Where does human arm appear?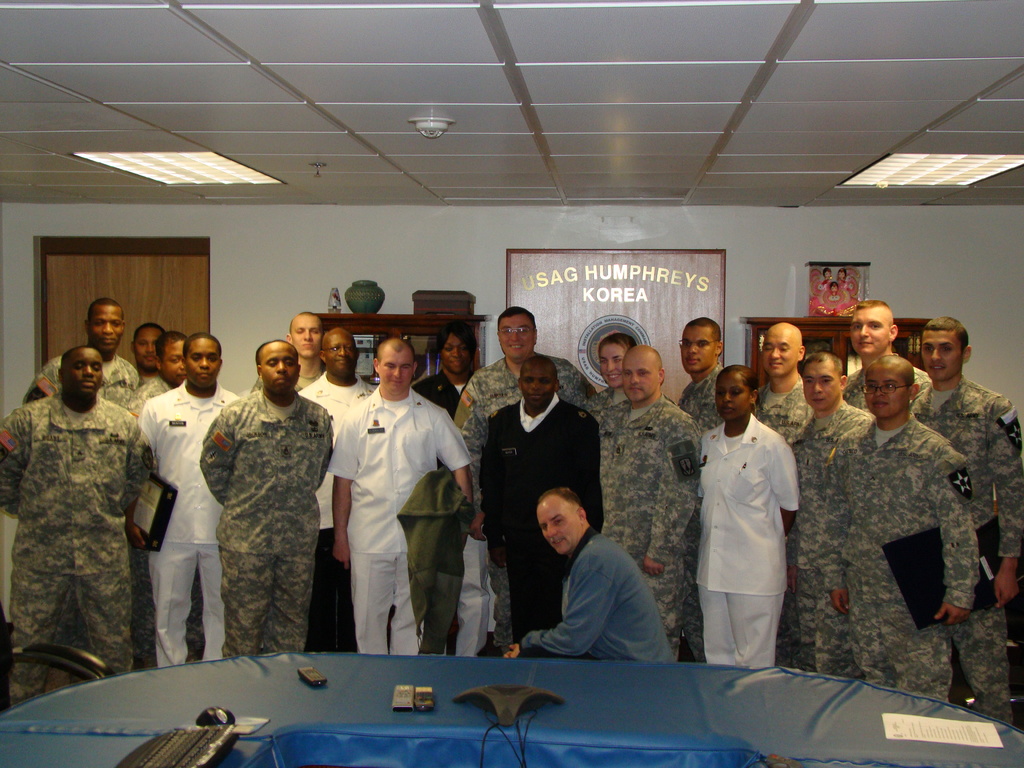
Appears at bbox=[641, 413, 694, 577].
